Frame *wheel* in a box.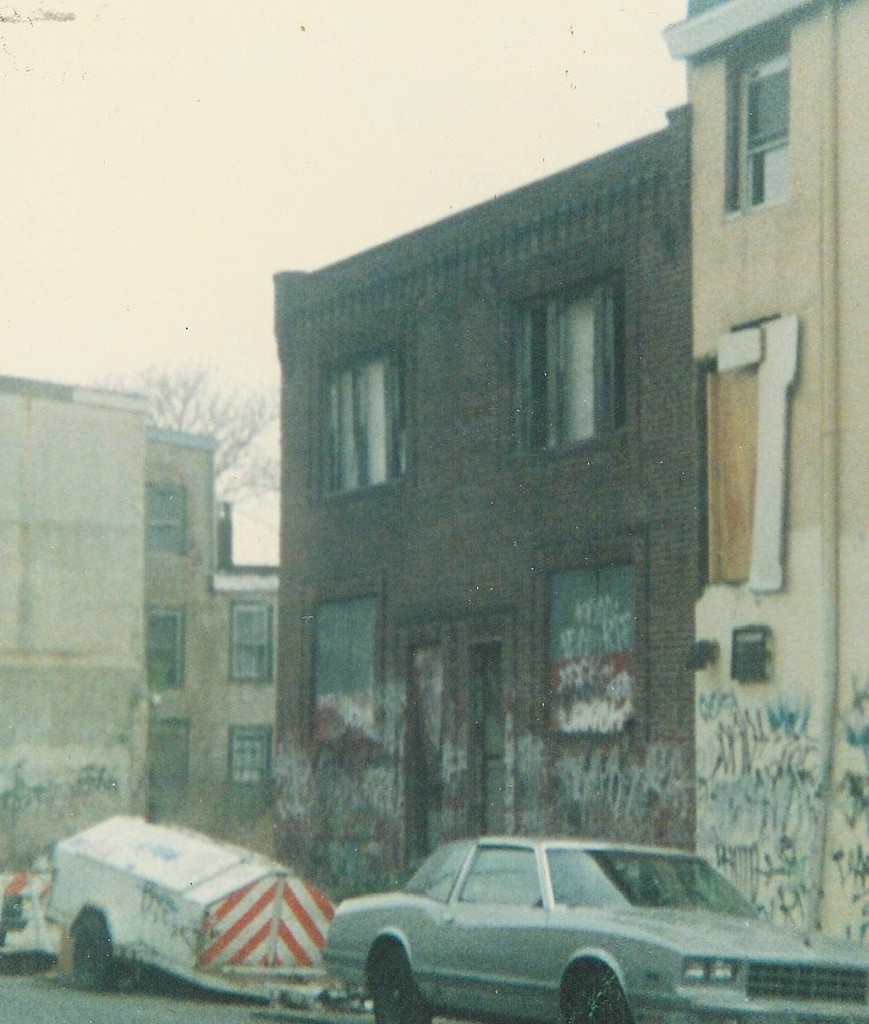
x1=367 y1=934 x2=440 y2=1023.
